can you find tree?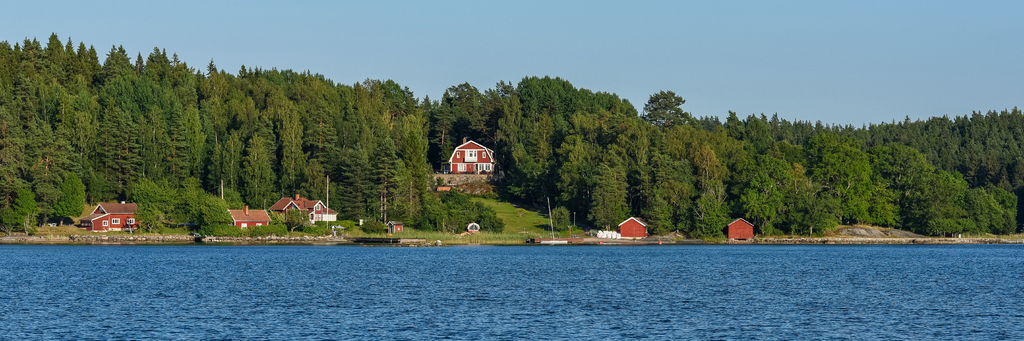
Yes, bounding box: bbox(986, 183, 1023, 233).
